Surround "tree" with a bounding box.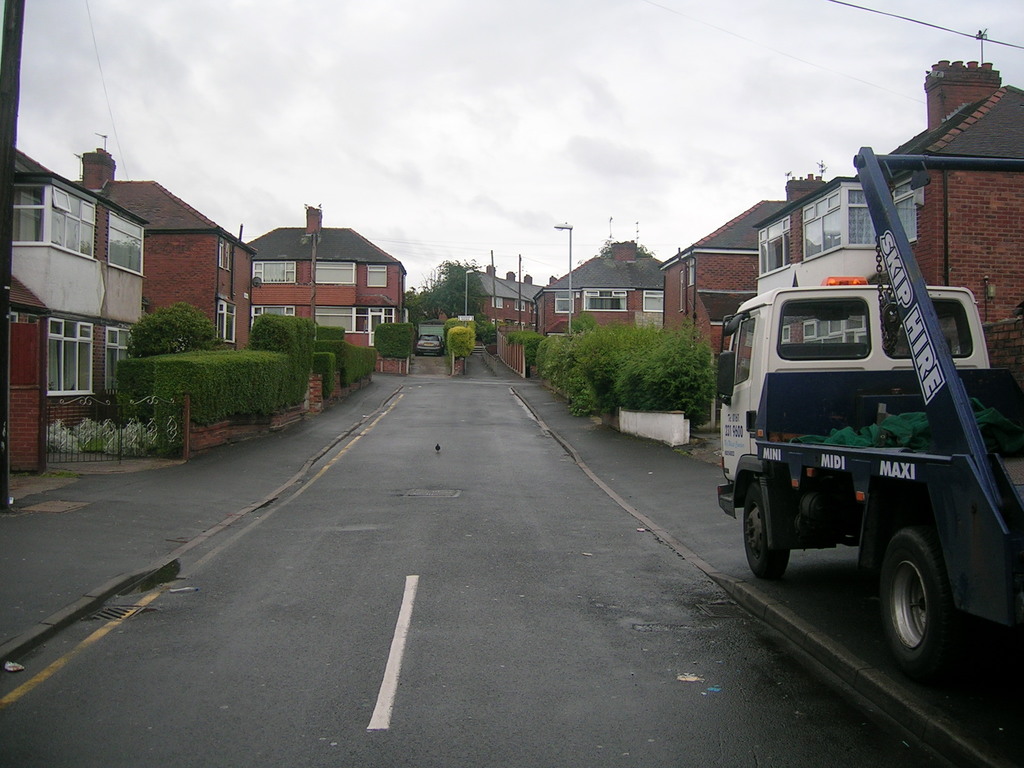
detection(402, 260, 484, 325).
